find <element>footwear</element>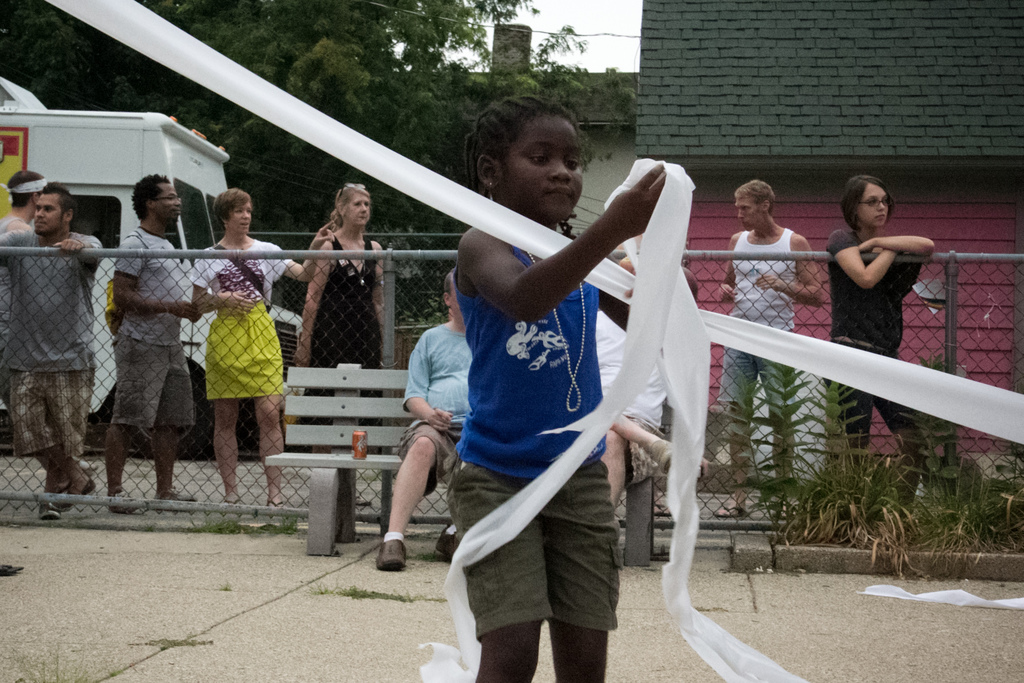
<bbox>357, 495, 373, 506</bbox>
